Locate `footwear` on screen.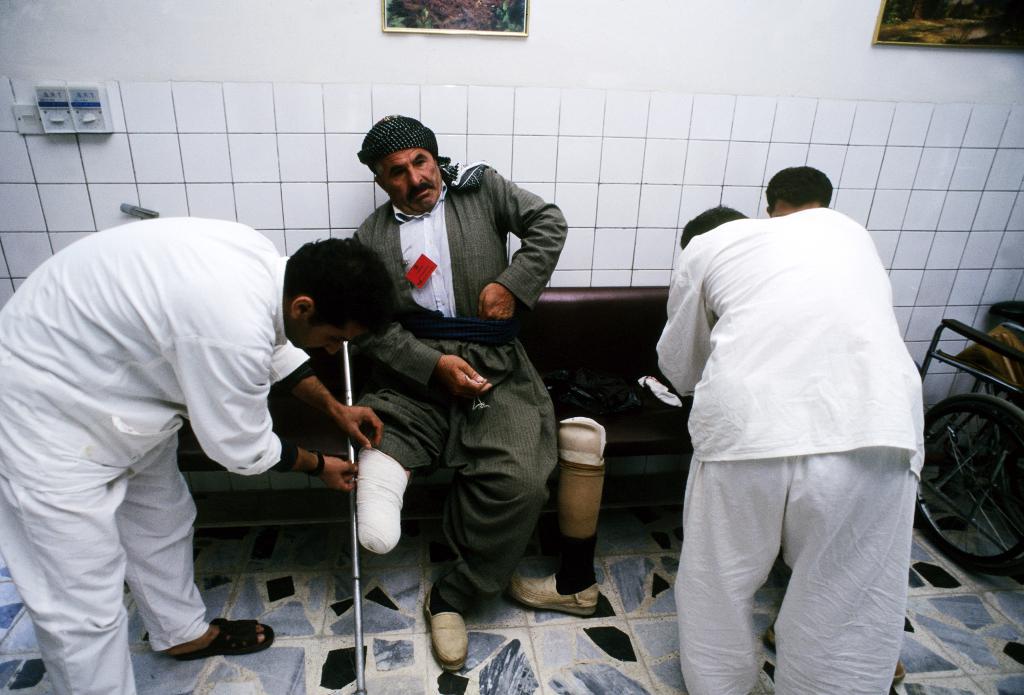
On screen at bbox=(509, 574, 605, 620).
